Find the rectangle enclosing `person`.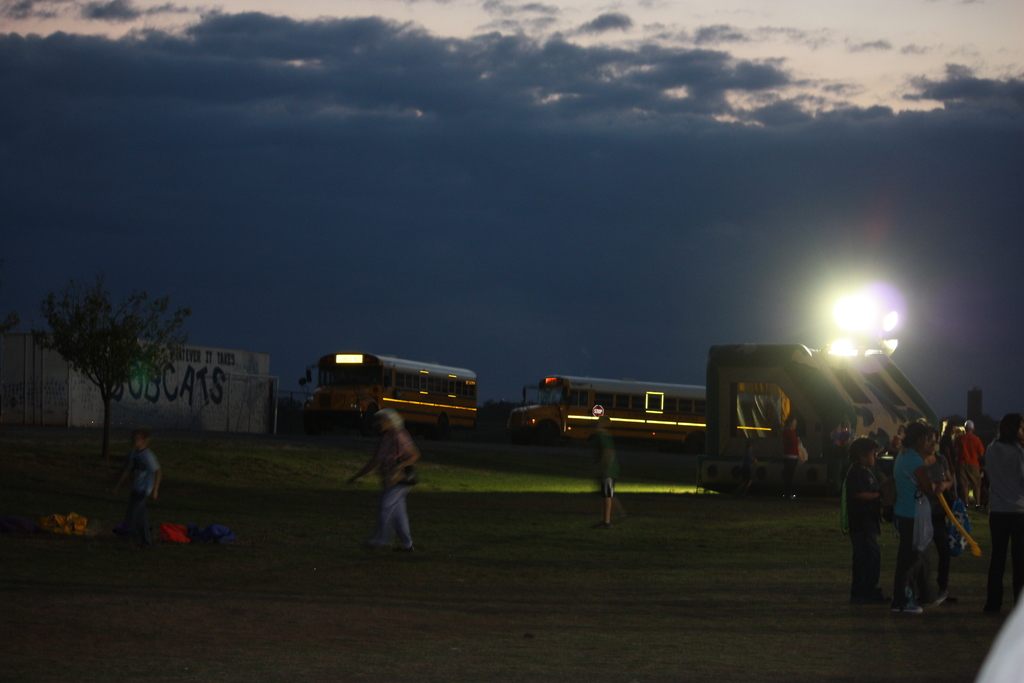
787 415 806 500.
